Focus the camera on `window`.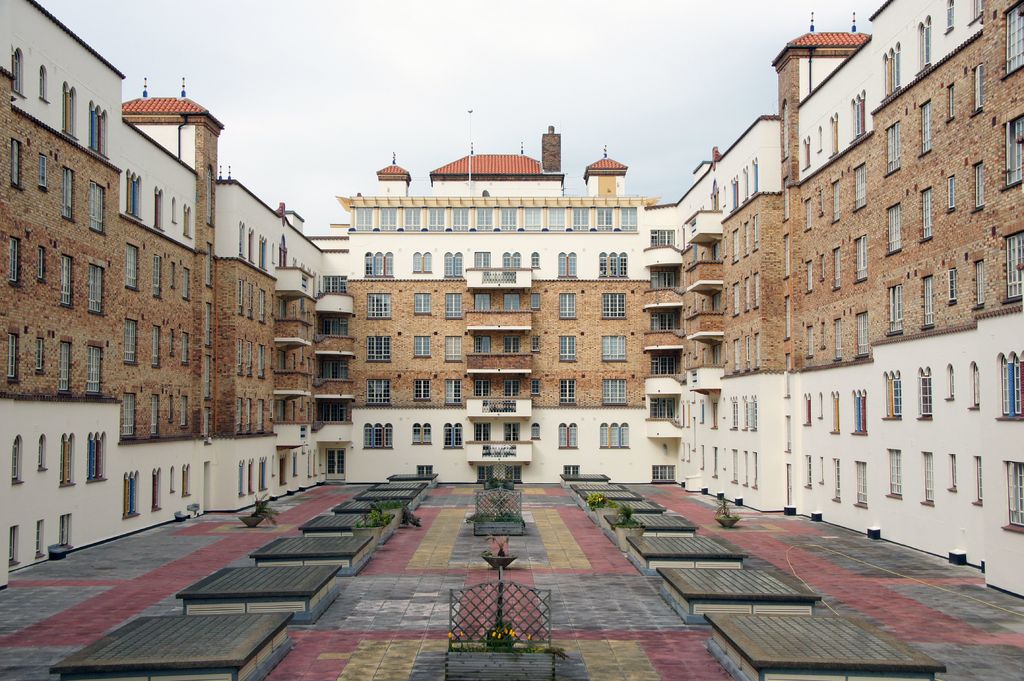
Focus region: l=648, t=228, r=675, b=247.
